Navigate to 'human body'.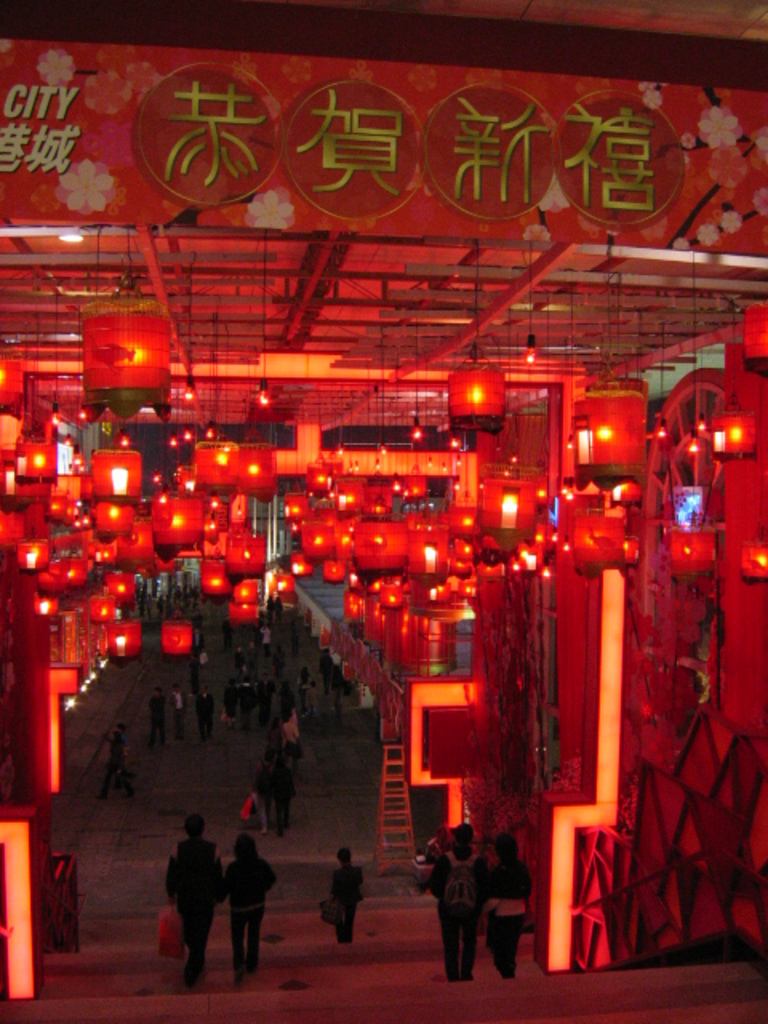
Navigation target: box=[96, 726, 130, 802].
